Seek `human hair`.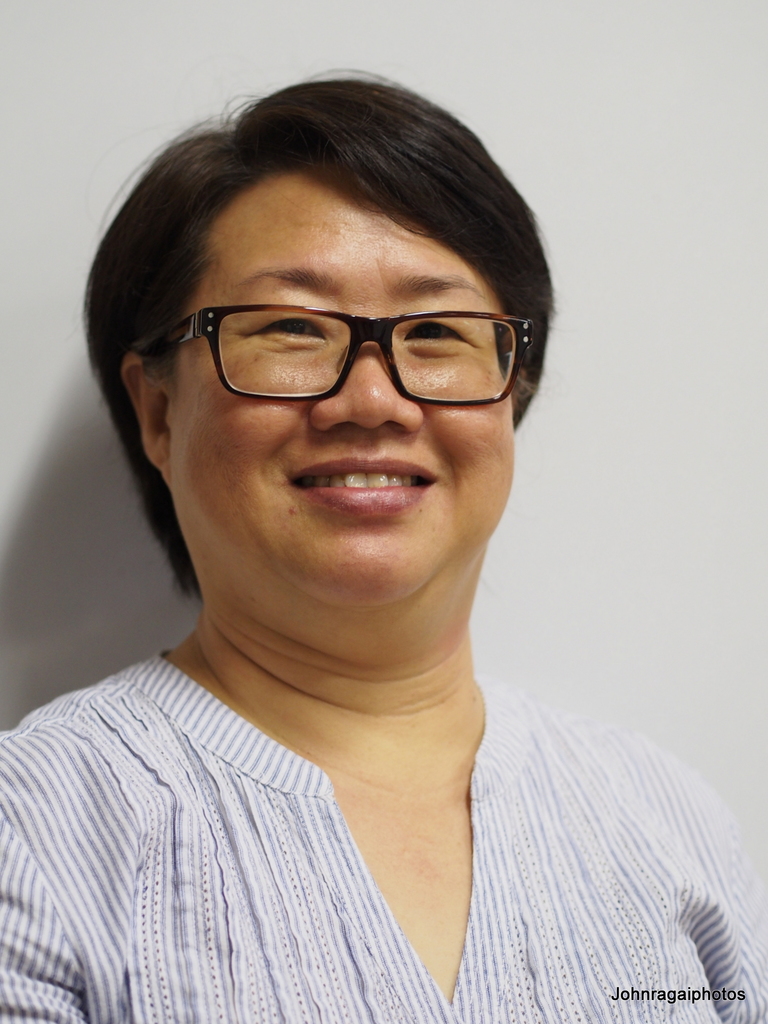
72,92,611,619.
